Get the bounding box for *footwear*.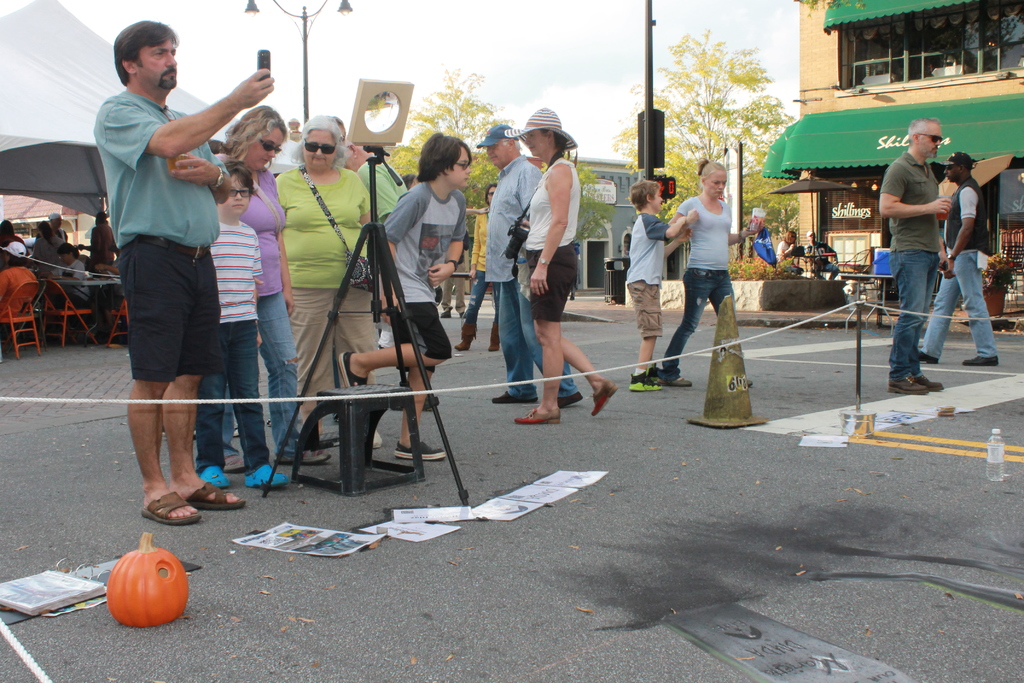
[627, 370, 660, 391].
